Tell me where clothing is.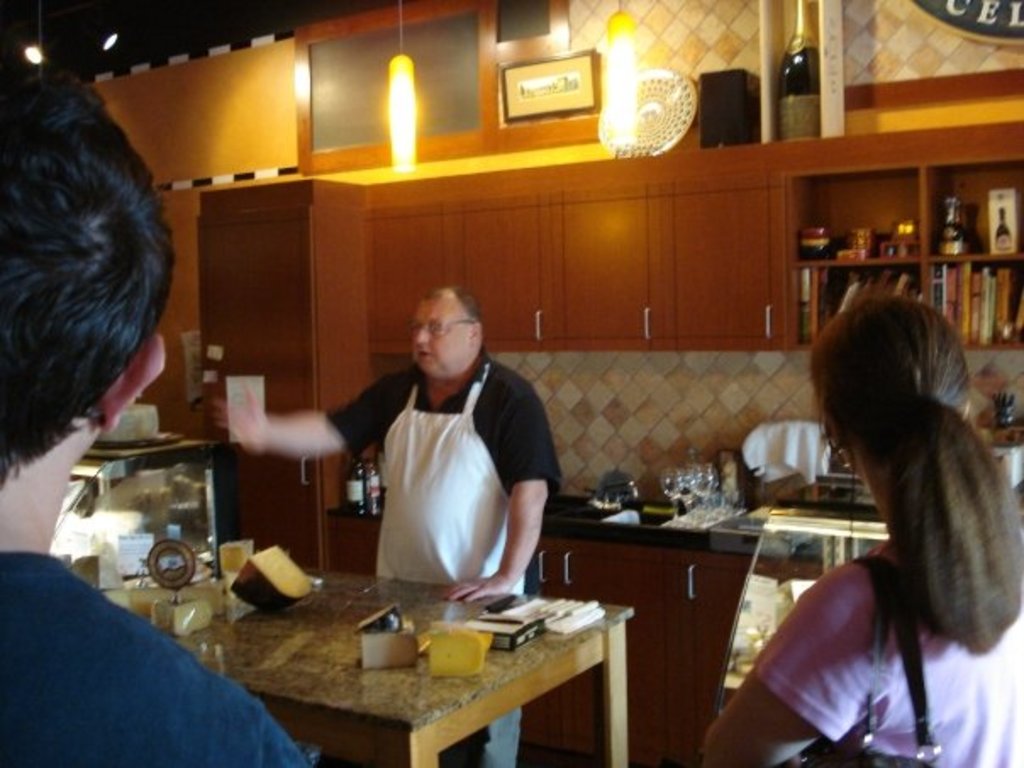
clothing is at <bbox>751, 546, 1022, 766</bbox>.
